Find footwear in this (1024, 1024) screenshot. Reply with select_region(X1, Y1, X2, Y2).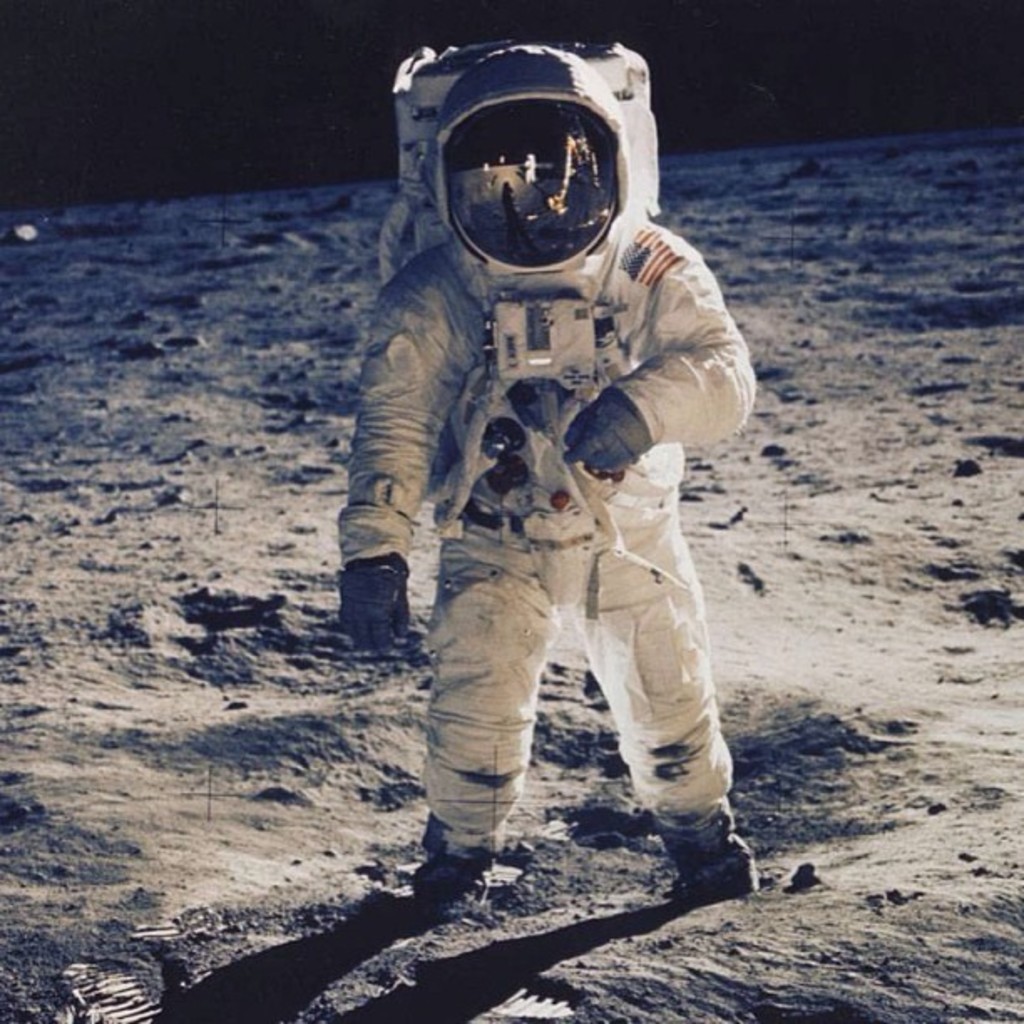
select_region(412, 852, 497, 932).
